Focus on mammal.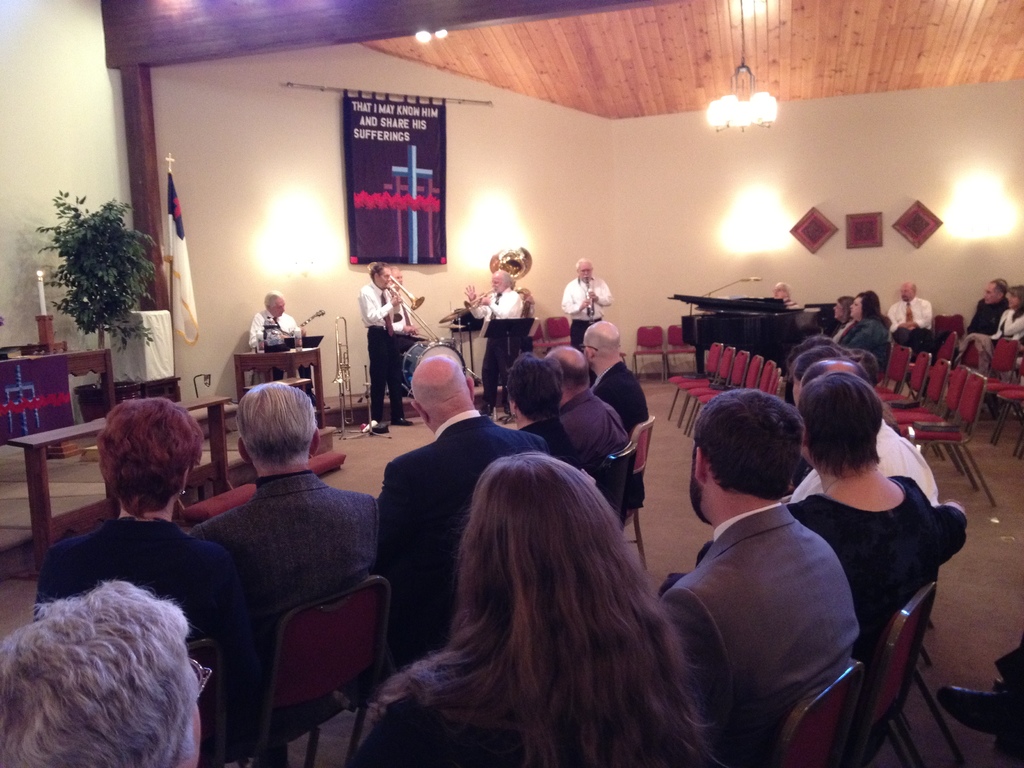
Focused at (346,447,724,767).
